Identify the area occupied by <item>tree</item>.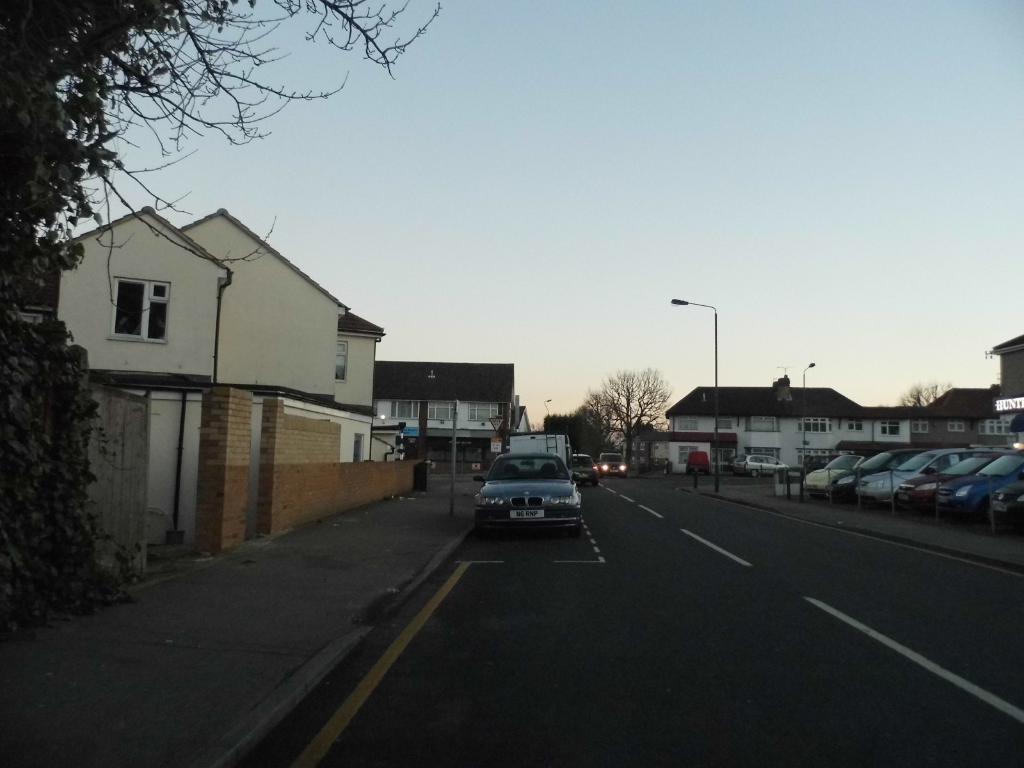
Area: [580,366,669,453].
